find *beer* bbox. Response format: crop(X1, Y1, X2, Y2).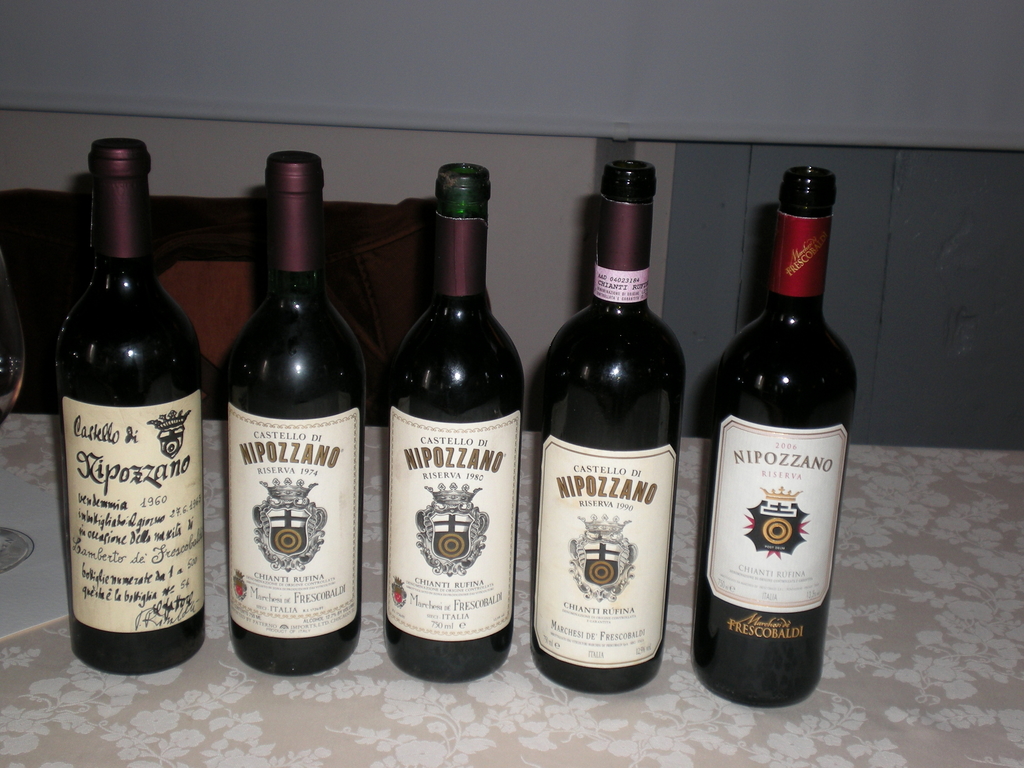
crop(387, 161, 520, 679).
